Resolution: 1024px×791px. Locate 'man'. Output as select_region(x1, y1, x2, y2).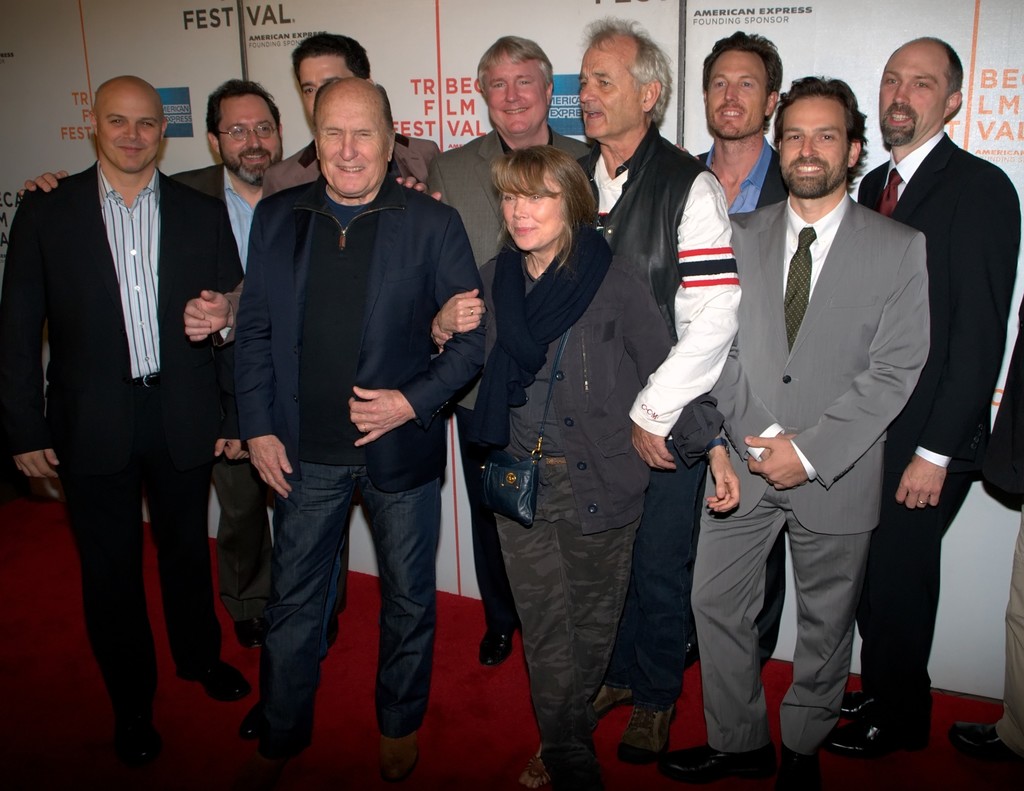
select_region(667, 31, 809, 704).
